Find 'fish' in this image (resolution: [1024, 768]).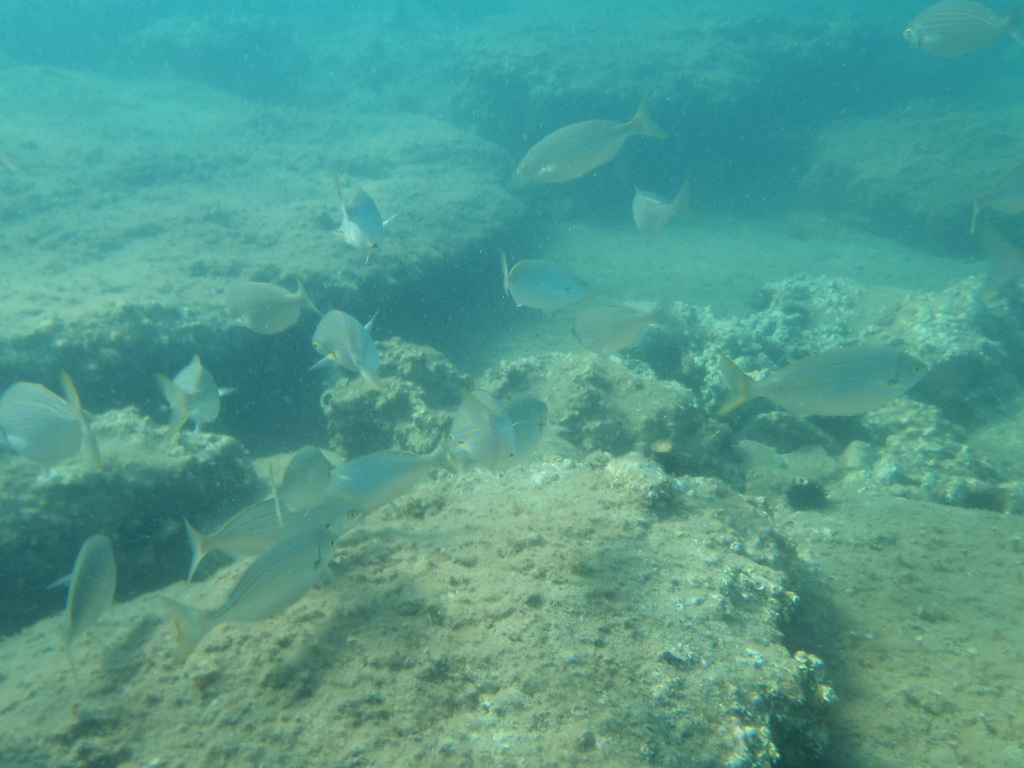
box=[156, 351, 244, 444].
